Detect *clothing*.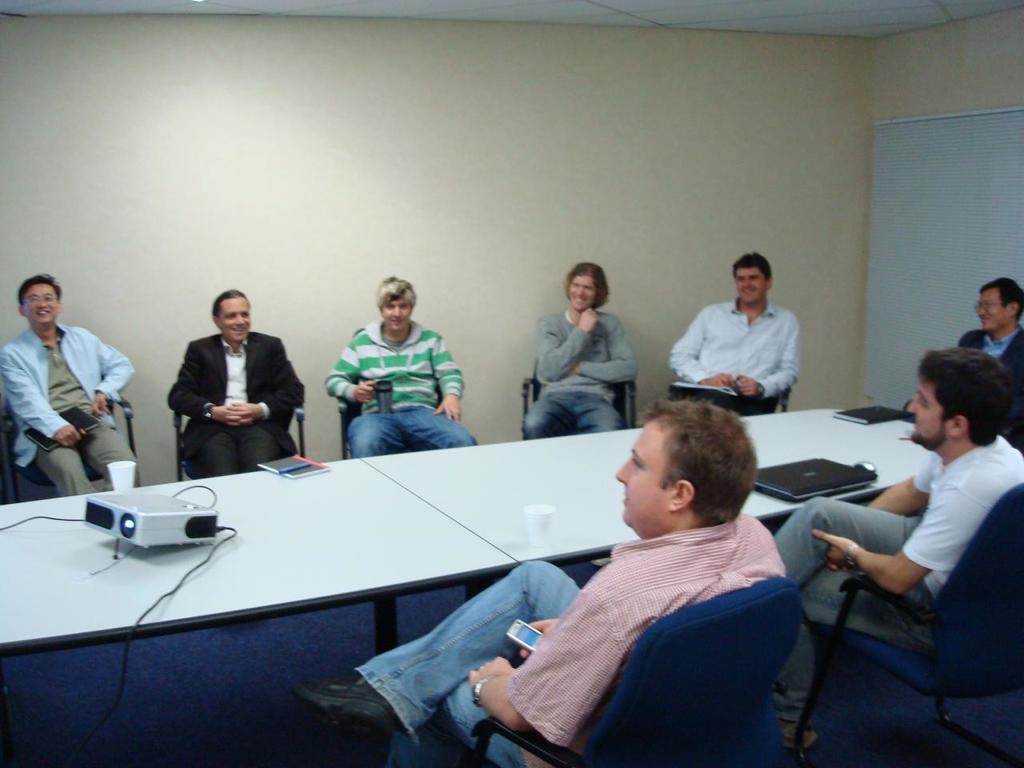
Detected at 961/320/1023/440.
